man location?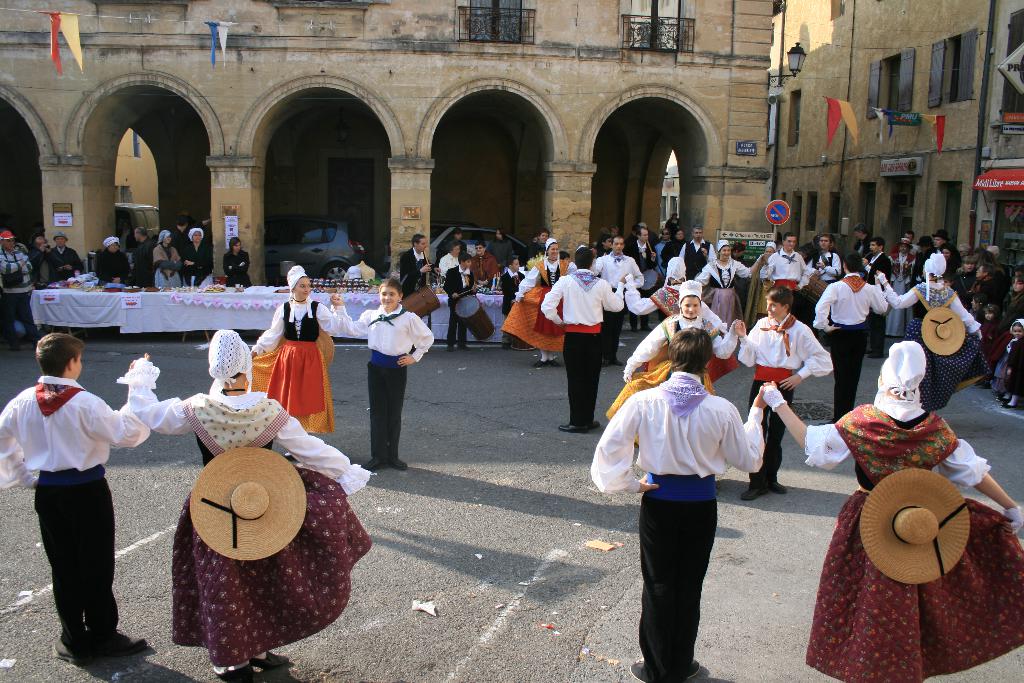
(589,236,641,365)
